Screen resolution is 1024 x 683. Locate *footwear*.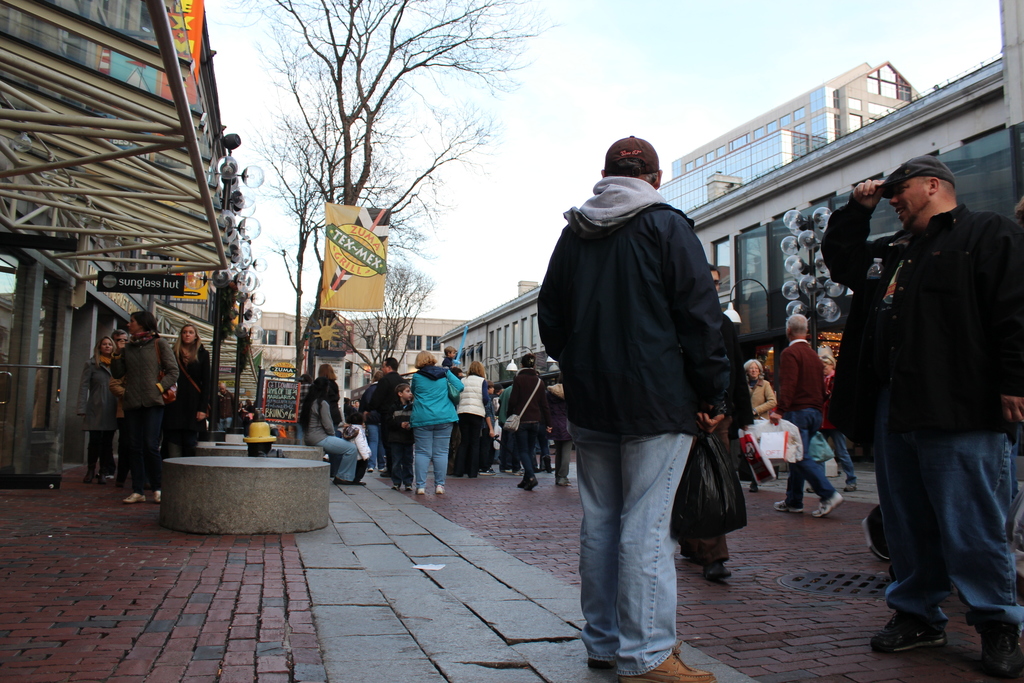
977 609 1023 682.
